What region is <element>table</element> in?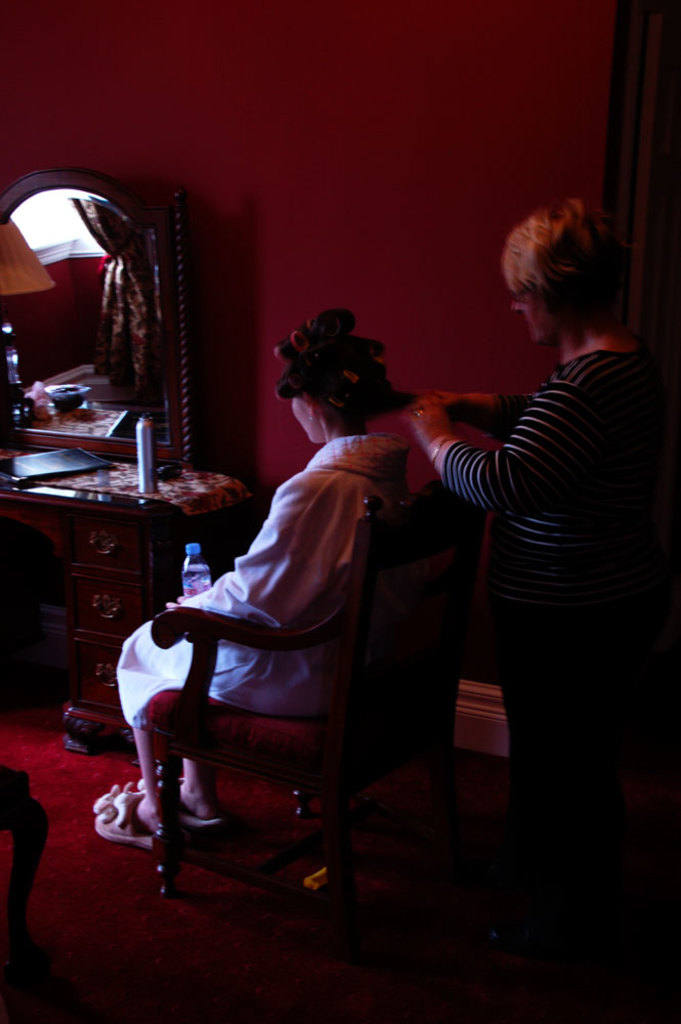
(left=0, top=449, right=235, bottom=759).
